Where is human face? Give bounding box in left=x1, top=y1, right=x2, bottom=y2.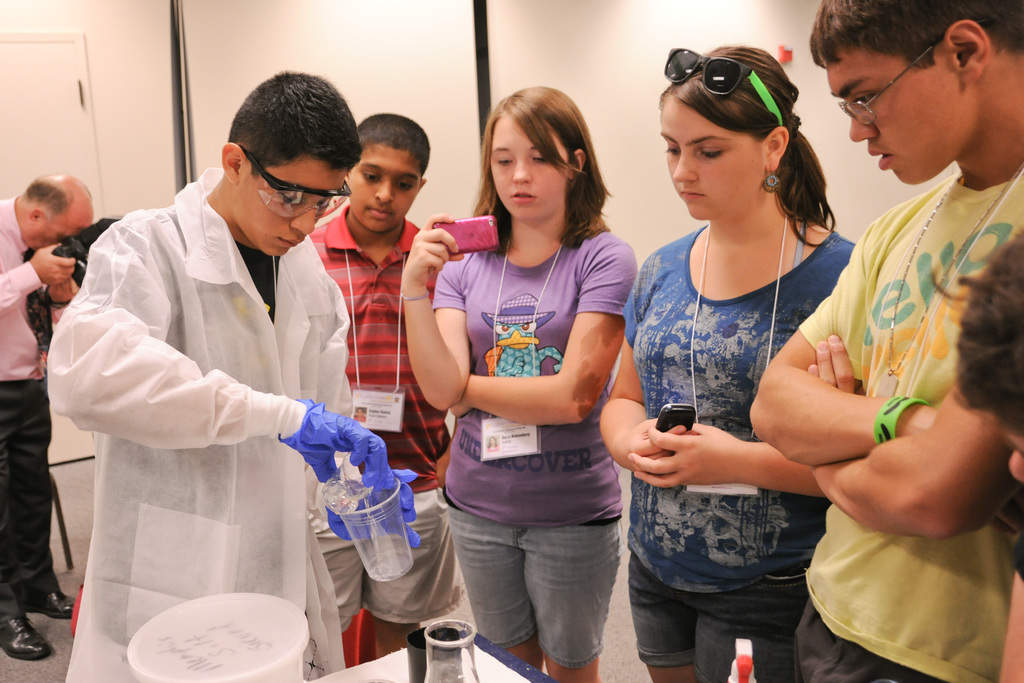
left=657, top=95, right=762, bottom=217.
